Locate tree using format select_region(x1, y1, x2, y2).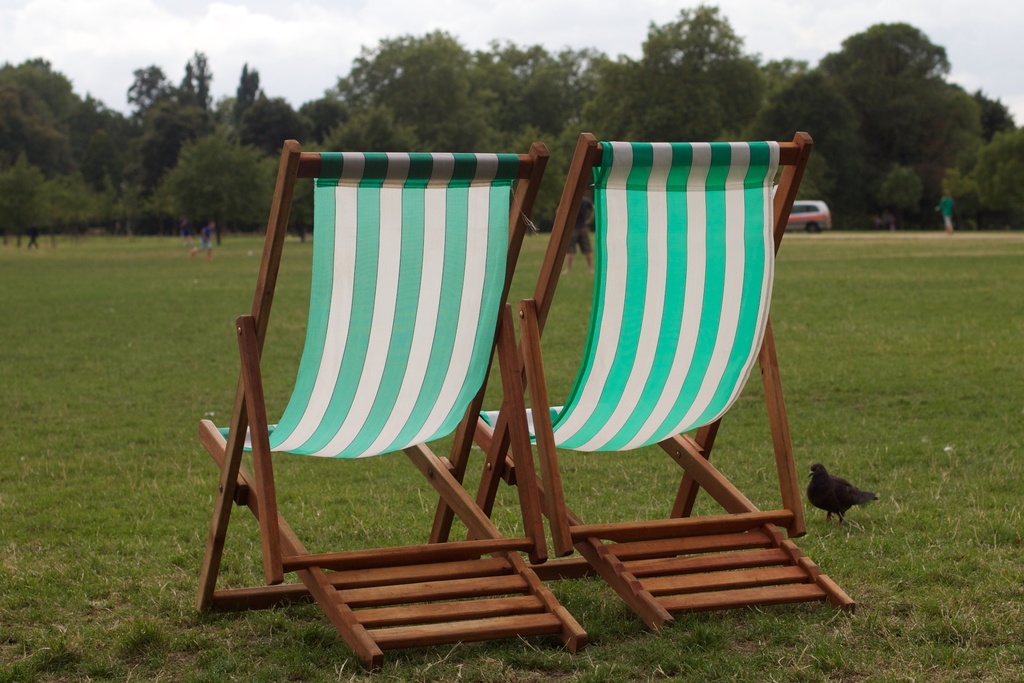
select_region(557, 0, 769, 188).
